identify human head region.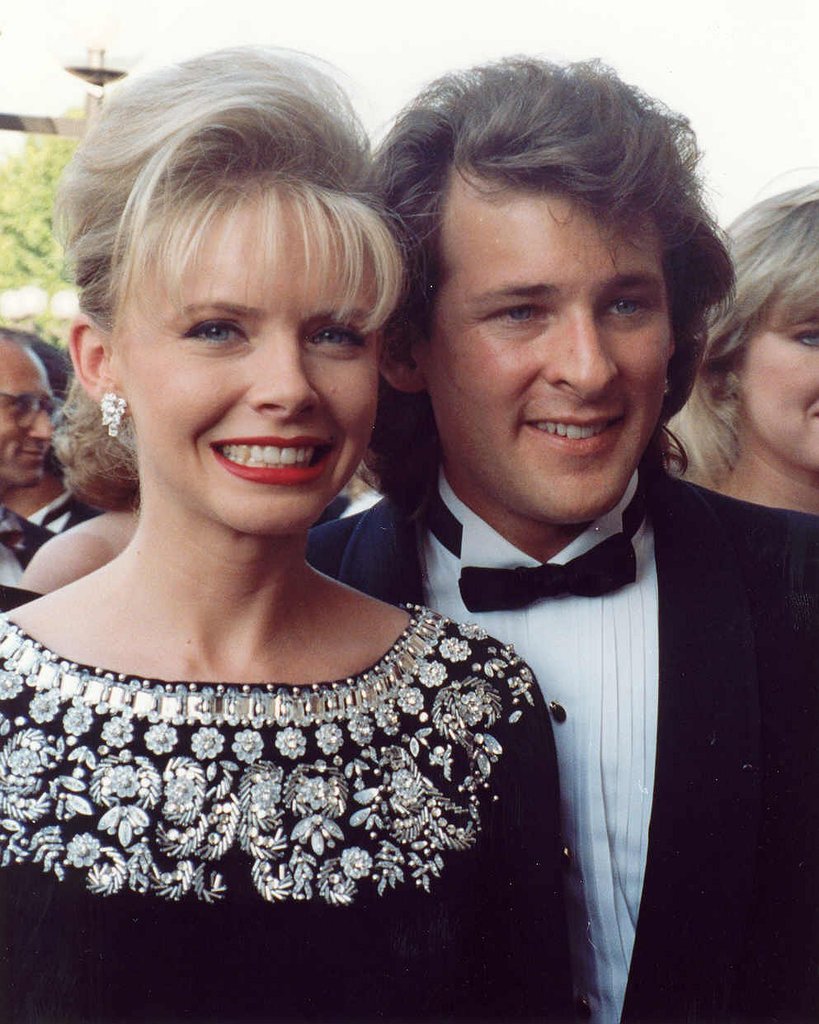
Region: select_region(57, 369, 142, 512).
